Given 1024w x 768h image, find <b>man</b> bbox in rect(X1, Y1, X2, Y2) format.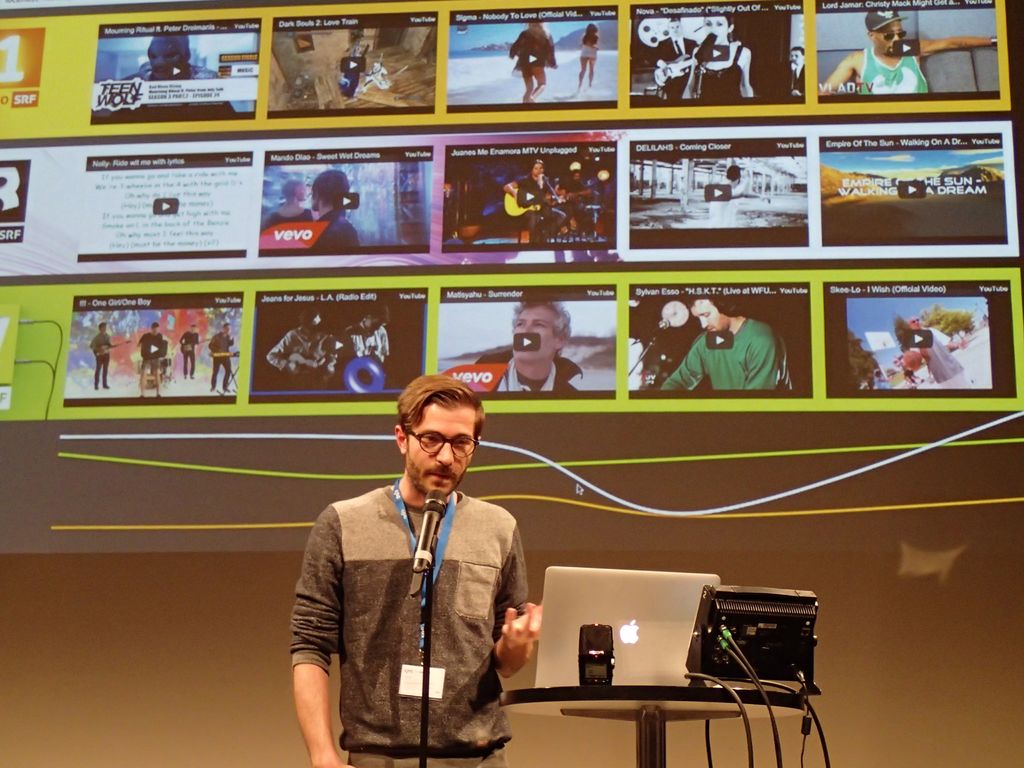
rect(915, 314, 986, 399).
